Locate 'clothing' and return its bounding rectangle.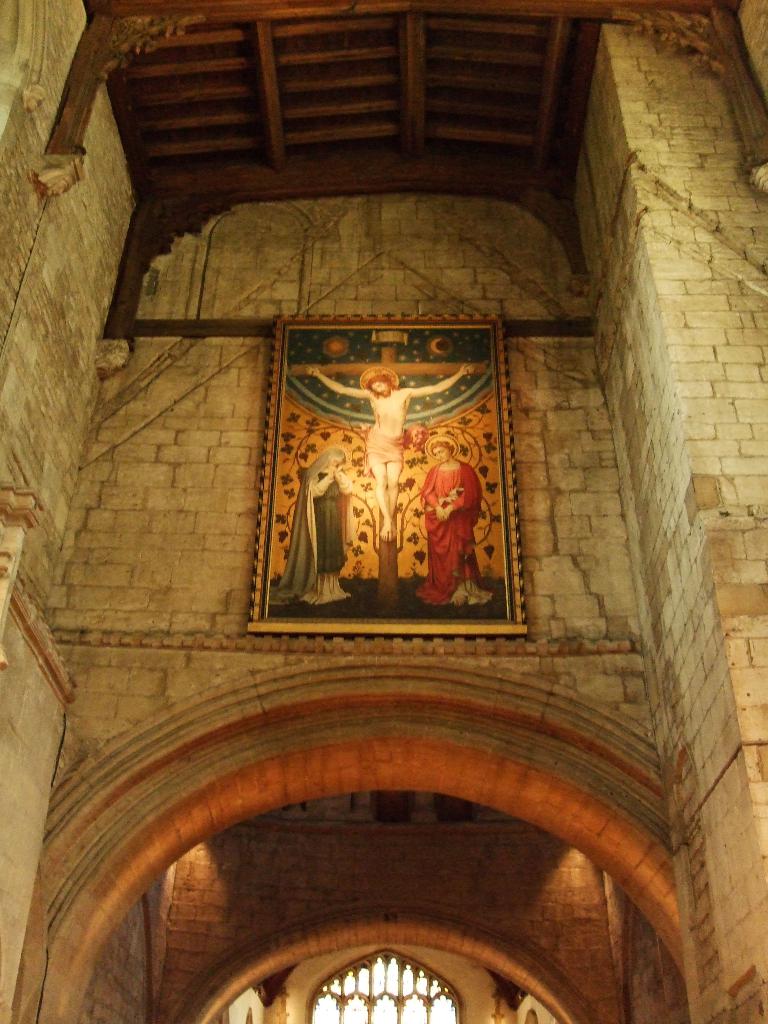
<box>413,455,480,598</box>.
